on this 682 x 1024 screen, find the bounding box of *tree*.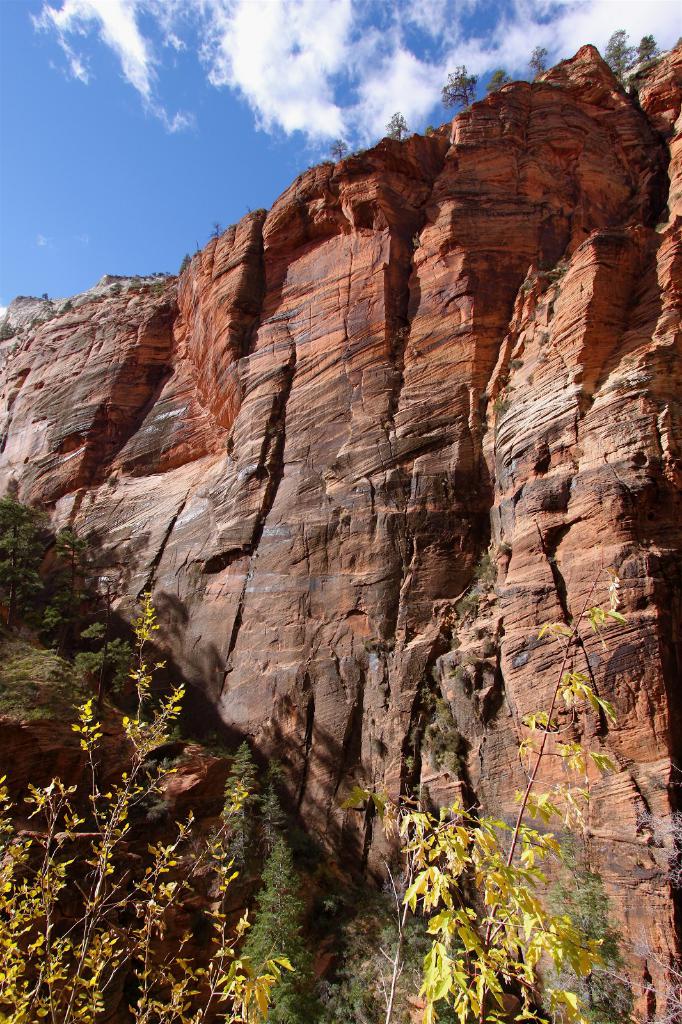
Bounding box: [left=195, top=751, right=284, bottom=869].
